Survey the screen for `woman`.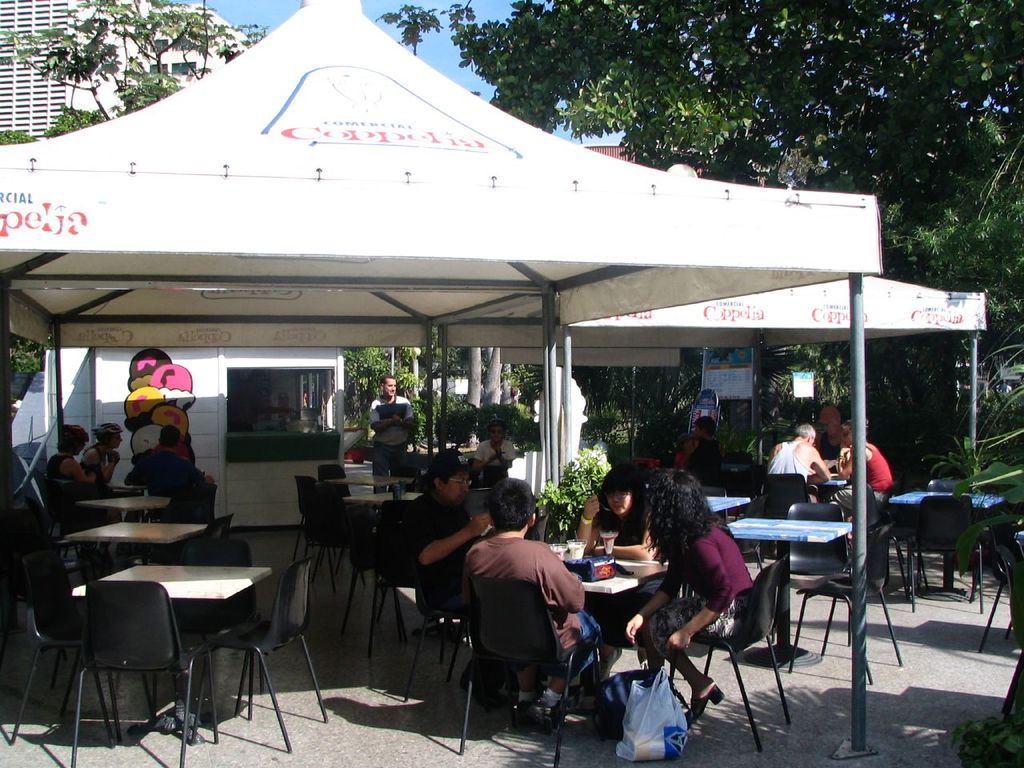
Survey found: <region>630, 462, 757, 706</region>.
